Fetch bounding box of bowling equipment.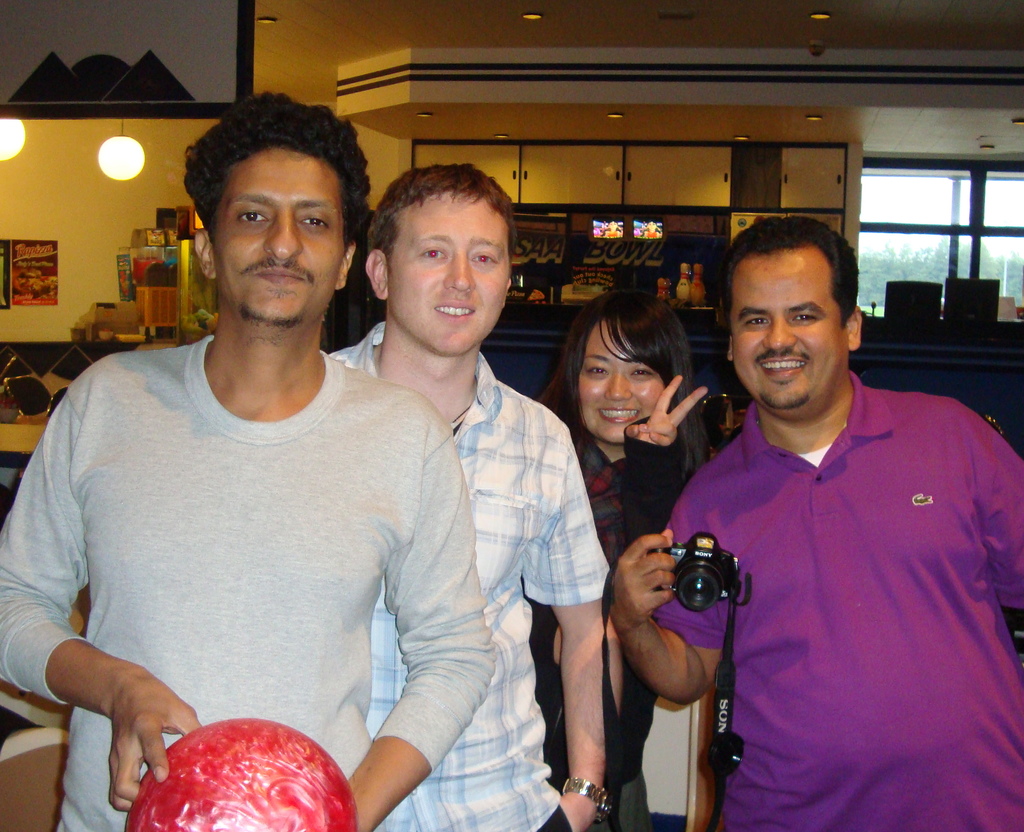
Bbox: (692, 261, 707, 304).
